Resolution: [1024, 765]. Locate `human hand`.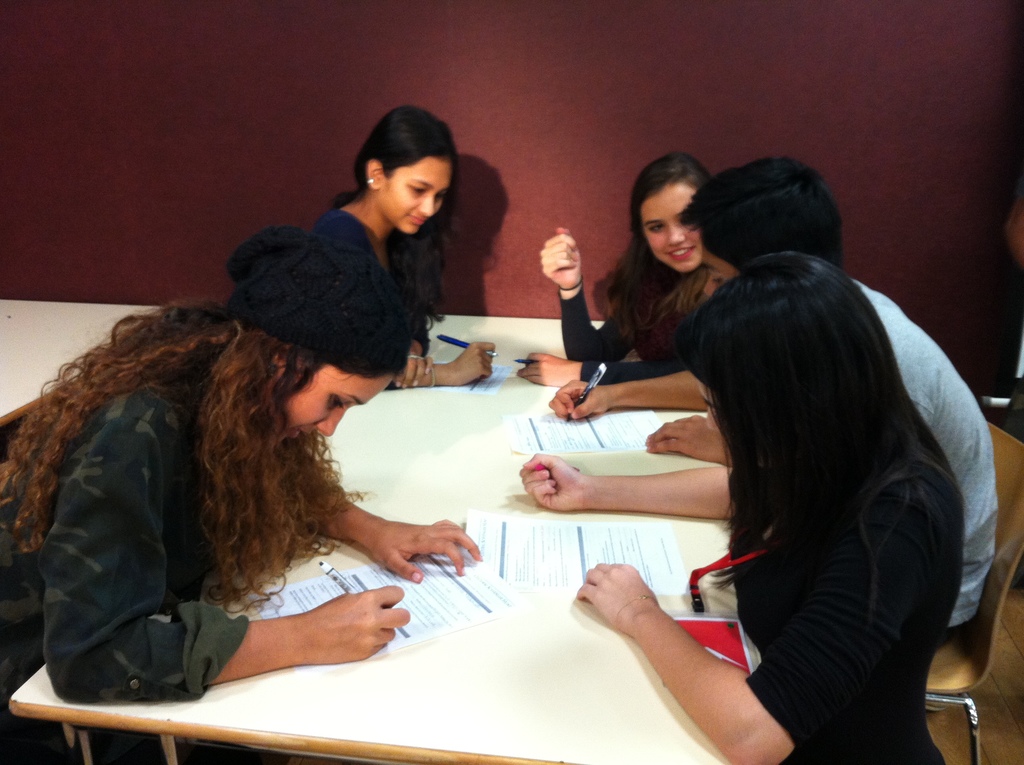
box=[394, 344, 435, 392].
